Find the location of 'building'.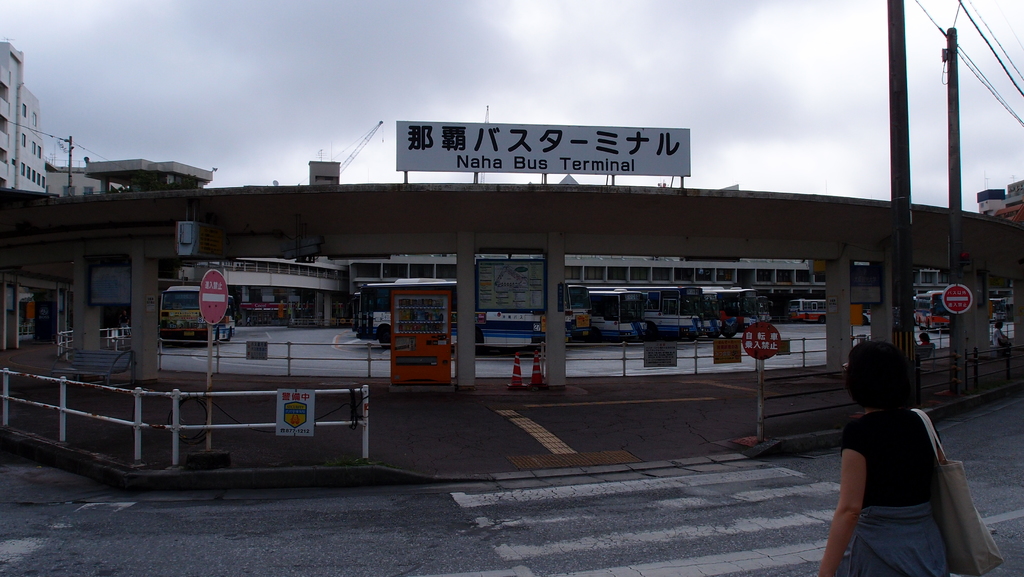
Location: <box>0,0,1023,479</box>.
